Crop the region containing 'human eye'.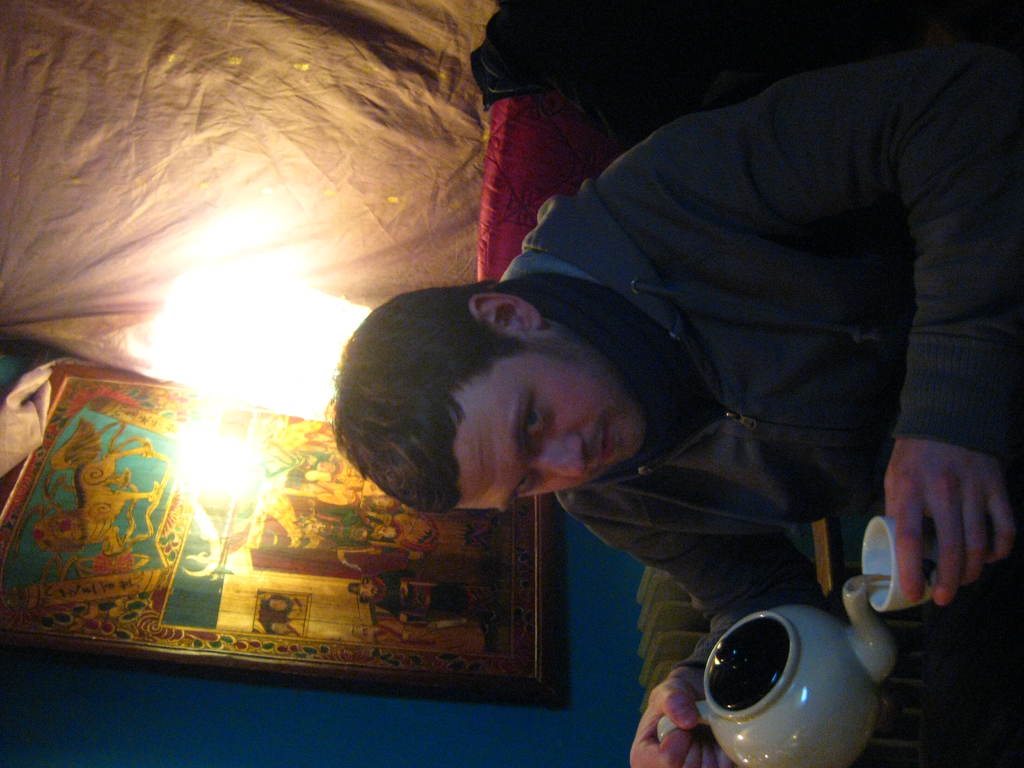
Crop region: detection(516, 401, 552, 446).
